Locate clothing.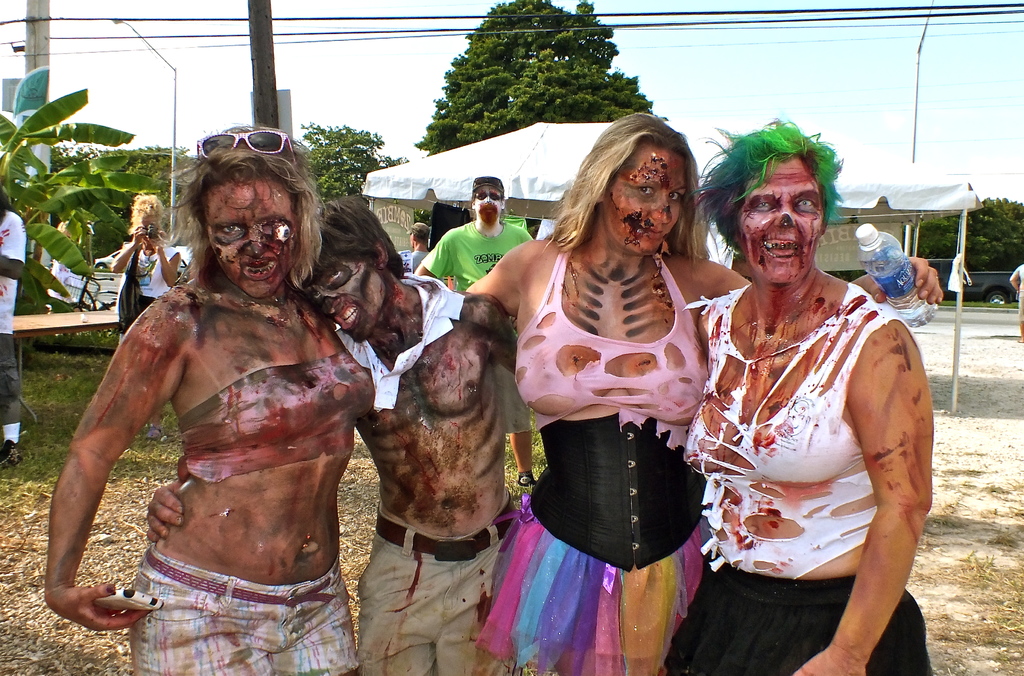
Bounding box: 691,238,927,654.
